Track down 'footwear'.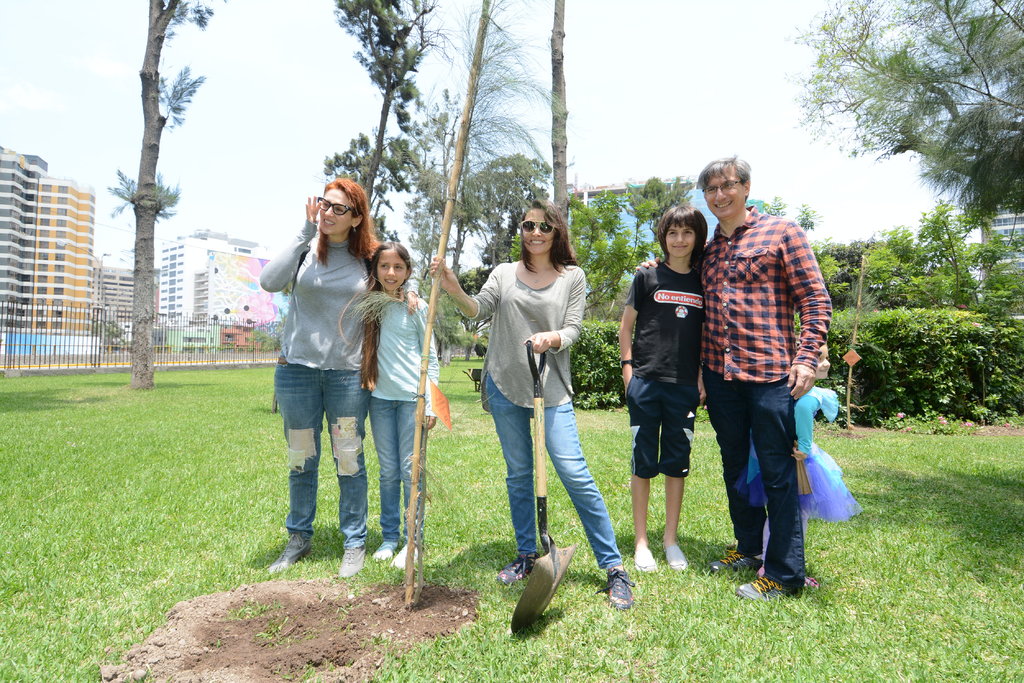
Tracked to (left=268, top=536, right=308, bottom=575).
